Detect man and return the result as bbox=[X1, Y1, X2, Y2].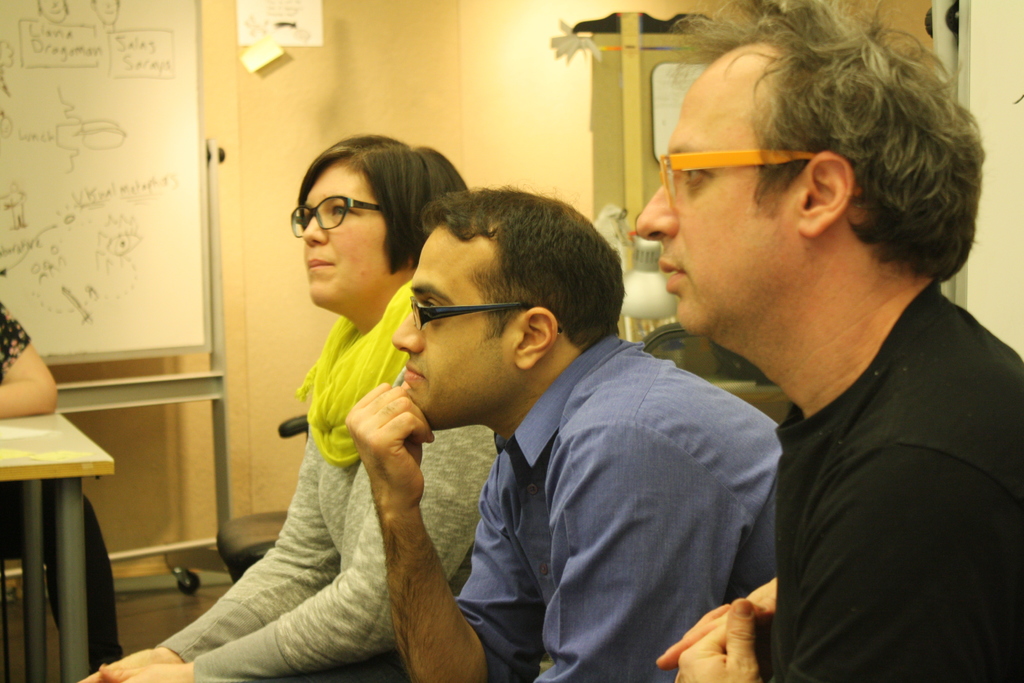
bbox=[343, 181, 790, 682].
